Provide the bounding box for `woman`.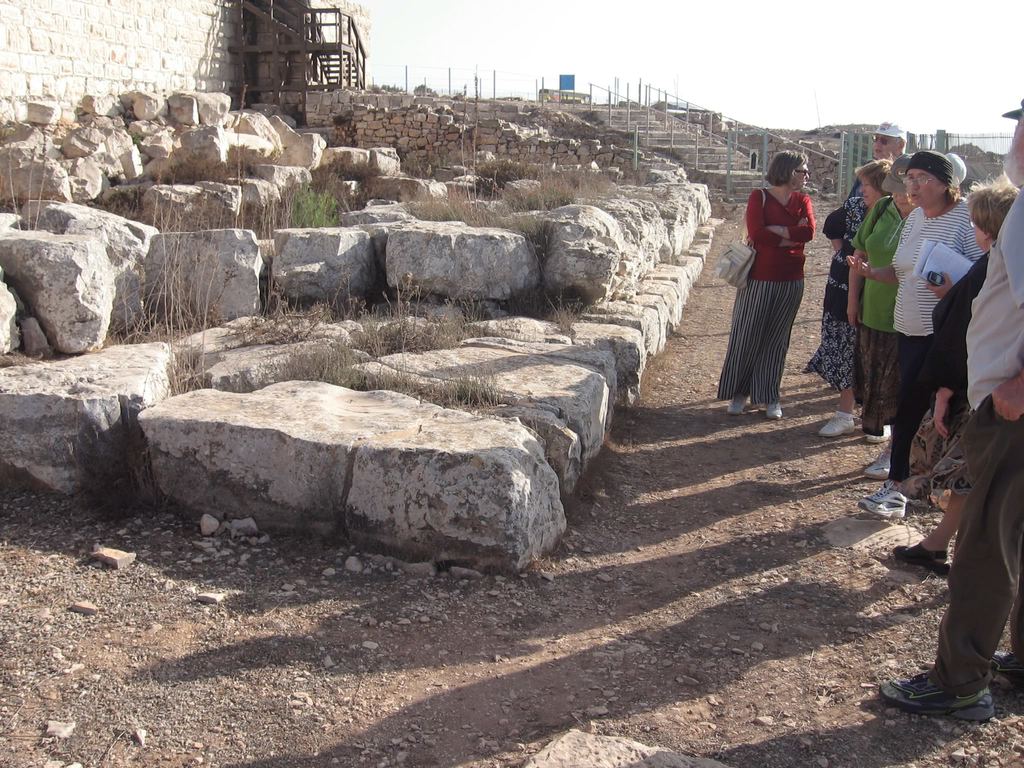
l=843, t=146, r=977, b=518.
